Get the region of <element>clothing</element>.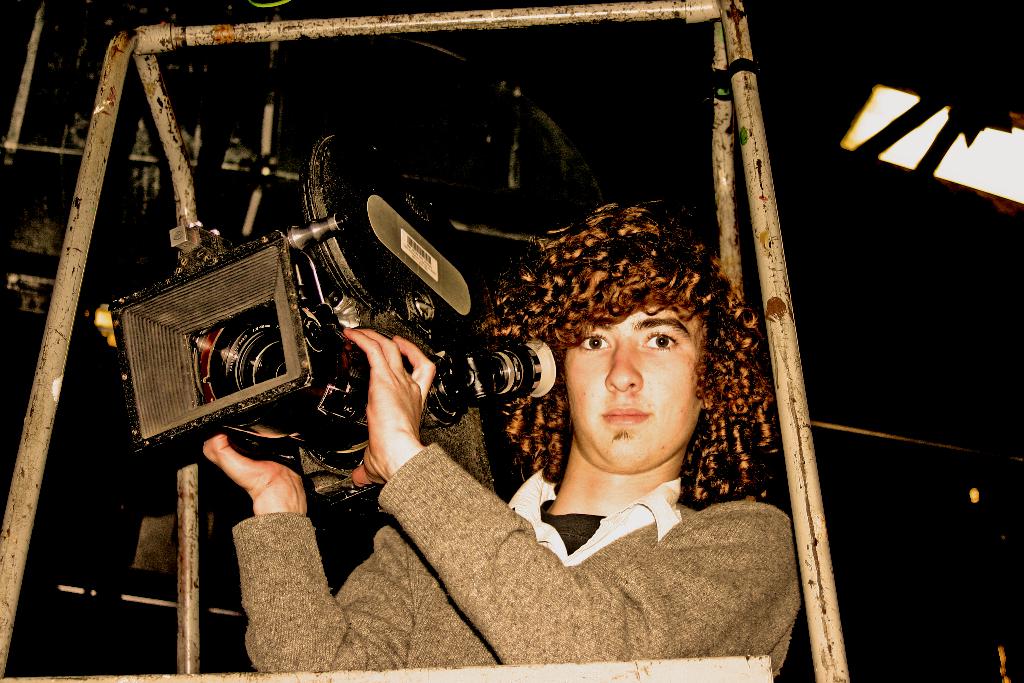
[left=362, top=309, right=810, bottom=646].
